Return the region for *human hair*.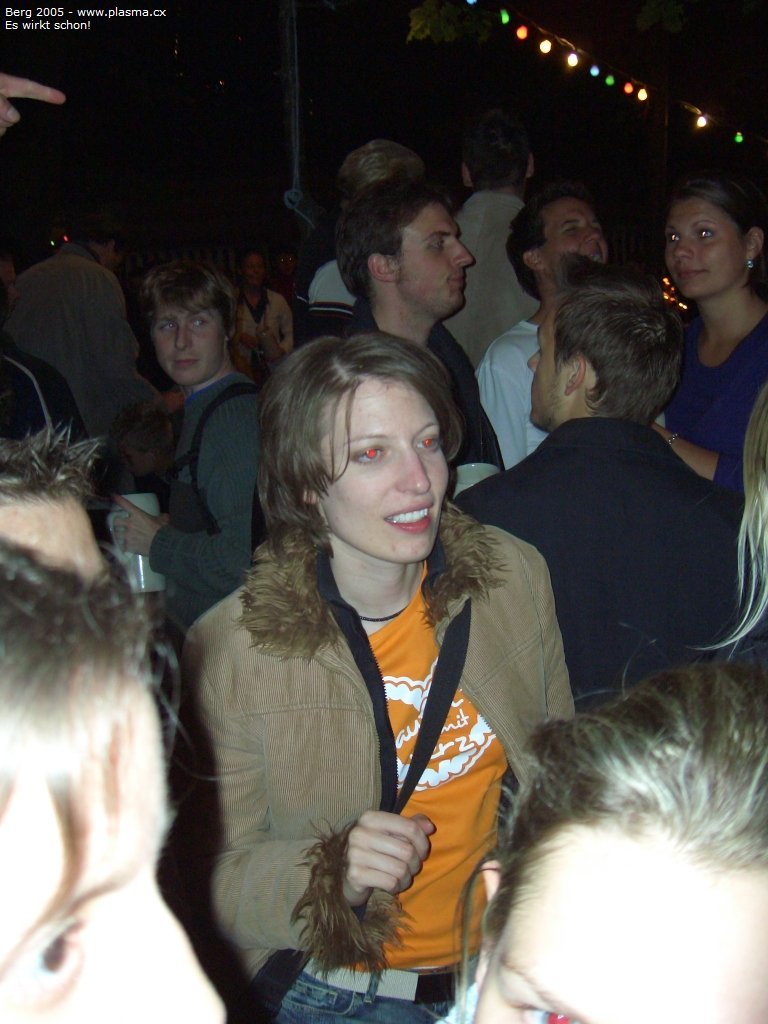
(left=677, top=163, right=767, bottom=225).
